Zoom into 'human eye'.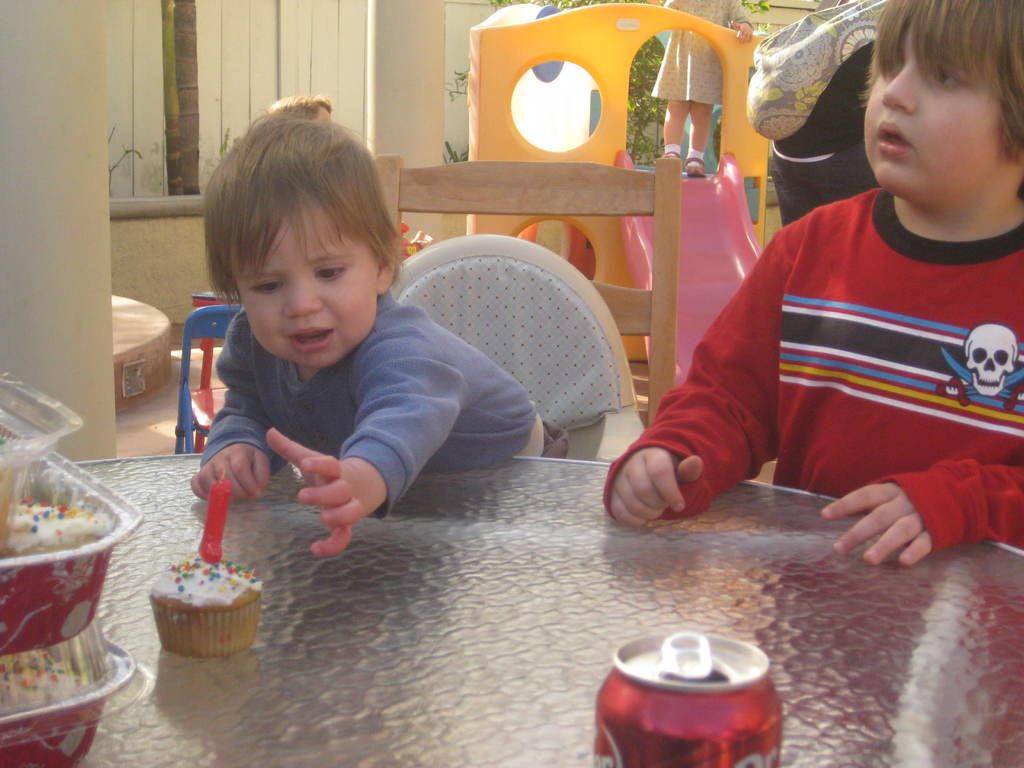
Zoom target: [left=248, top=278, right=282, bottom=299].
